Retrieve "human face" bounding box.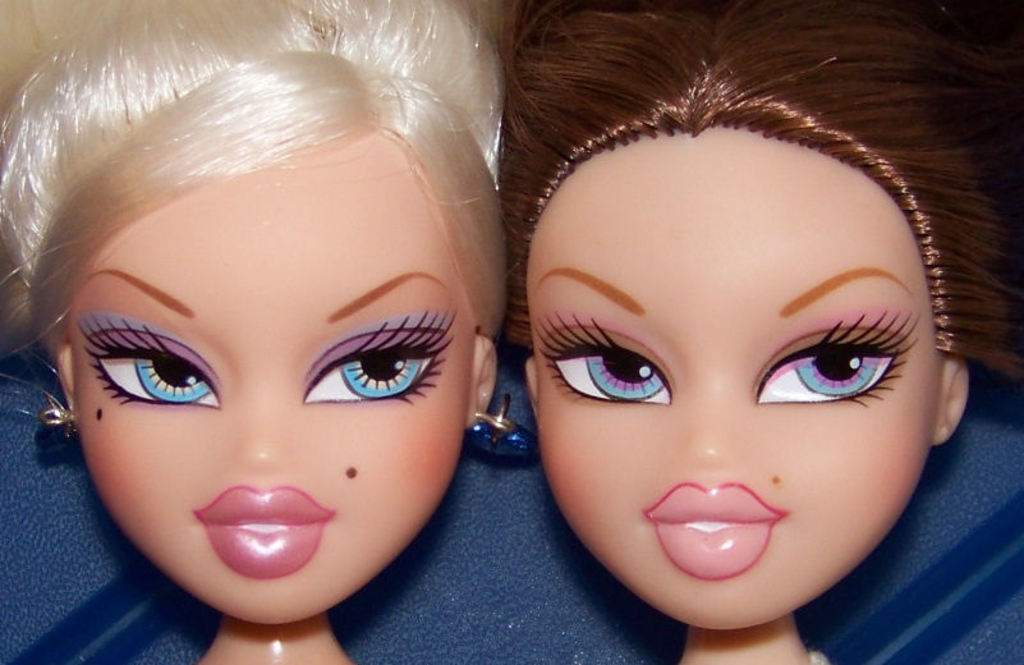
Bounding box: select_region(528, 123, 936, 633).
